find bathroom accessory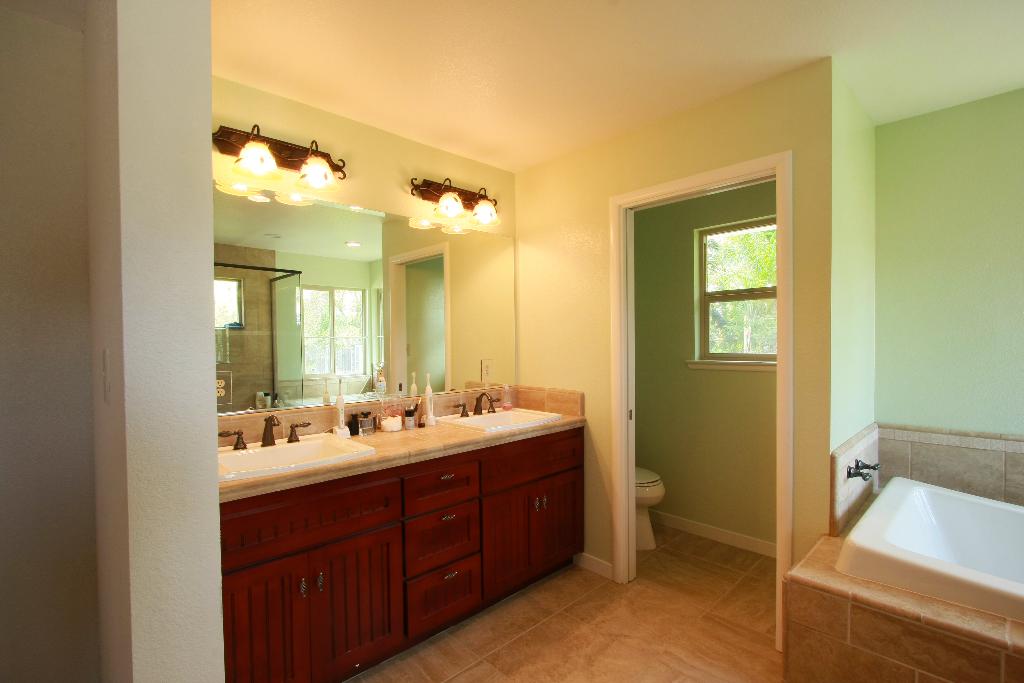
(266, 414, 277, 445)
